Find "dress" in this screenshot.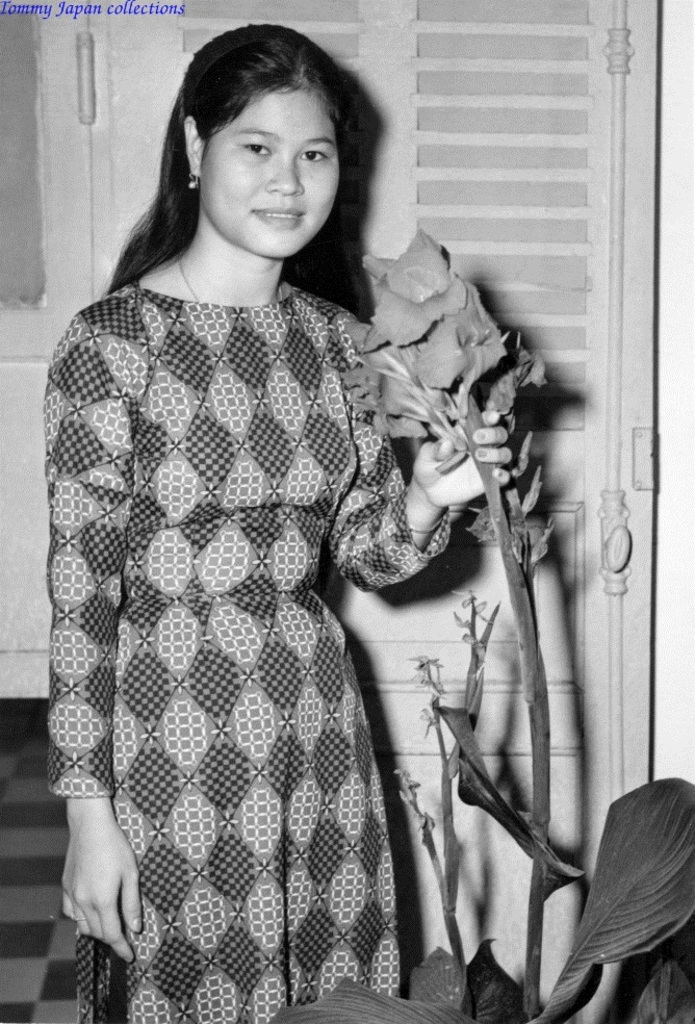
The bounding box for "dress" is 31,289,456,1023.
